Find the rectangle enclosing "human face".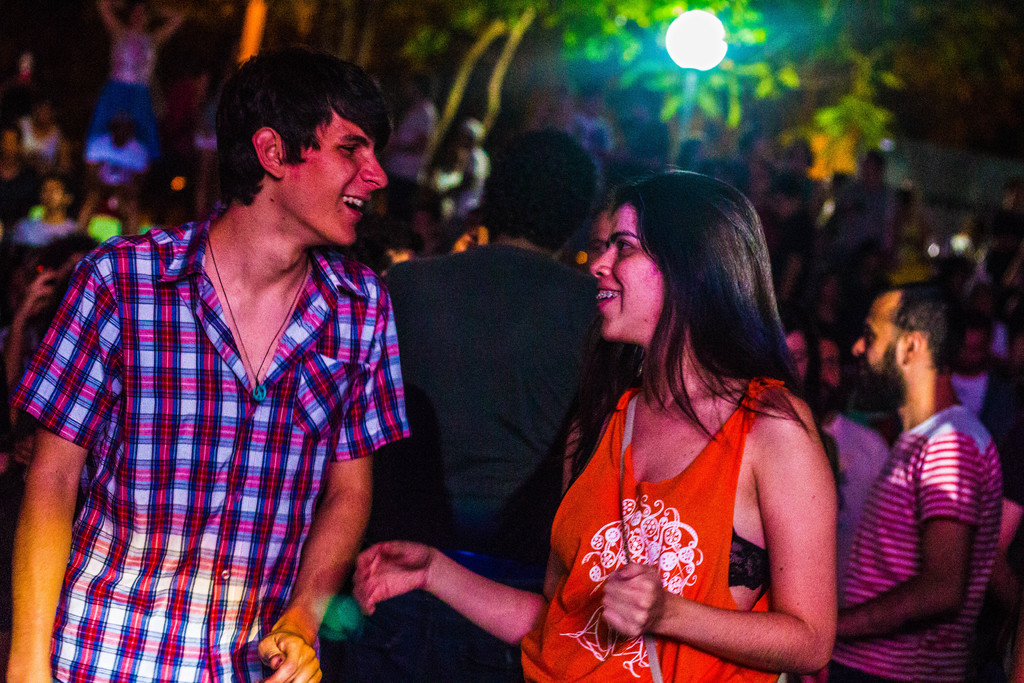
locate(820, 341, 840, 387).
